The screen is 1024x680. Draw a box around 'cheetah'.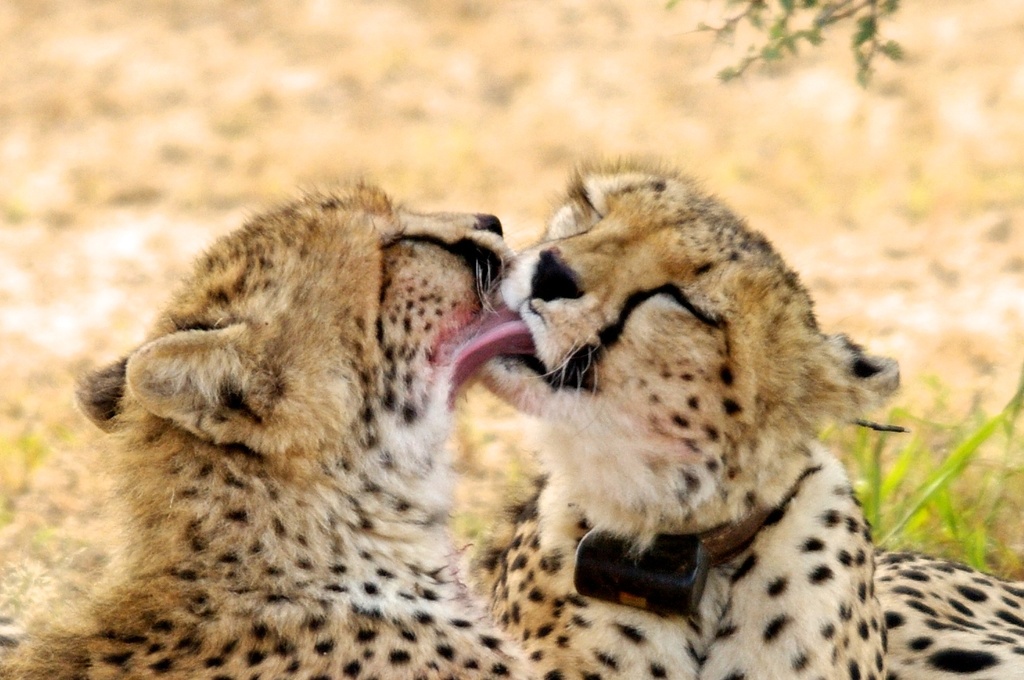
[0,175,522,679].
